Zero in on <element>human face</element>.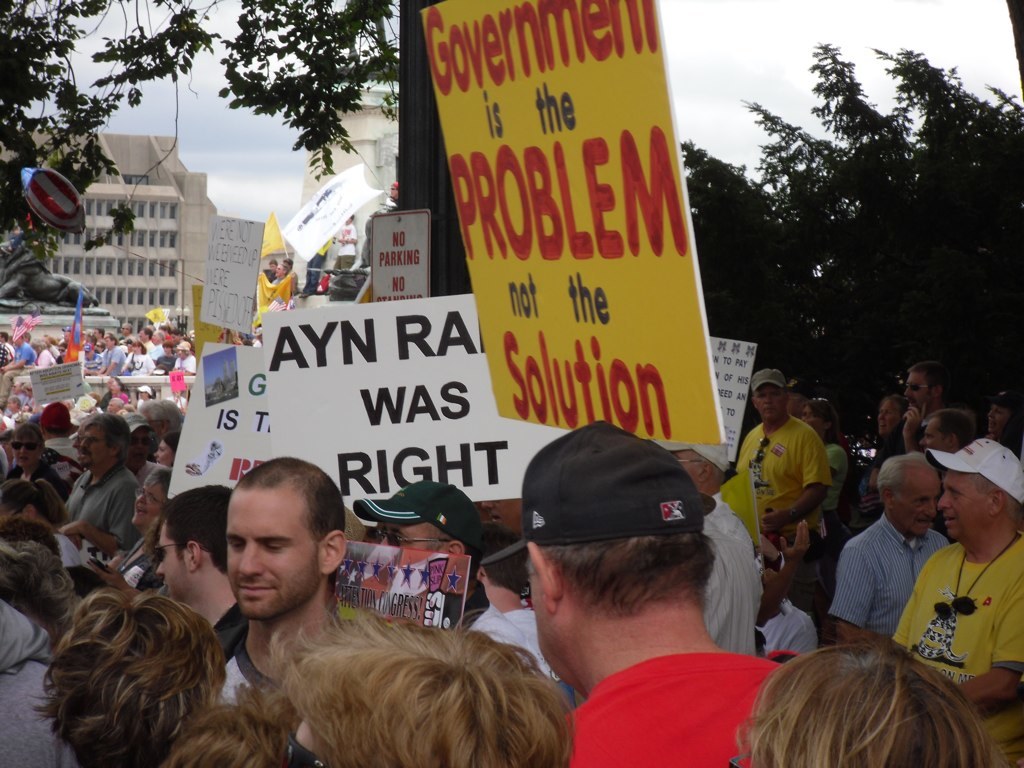
Zeroed in: {"left": 0, "top": 500, "right": 24, "bottom": 517}.
